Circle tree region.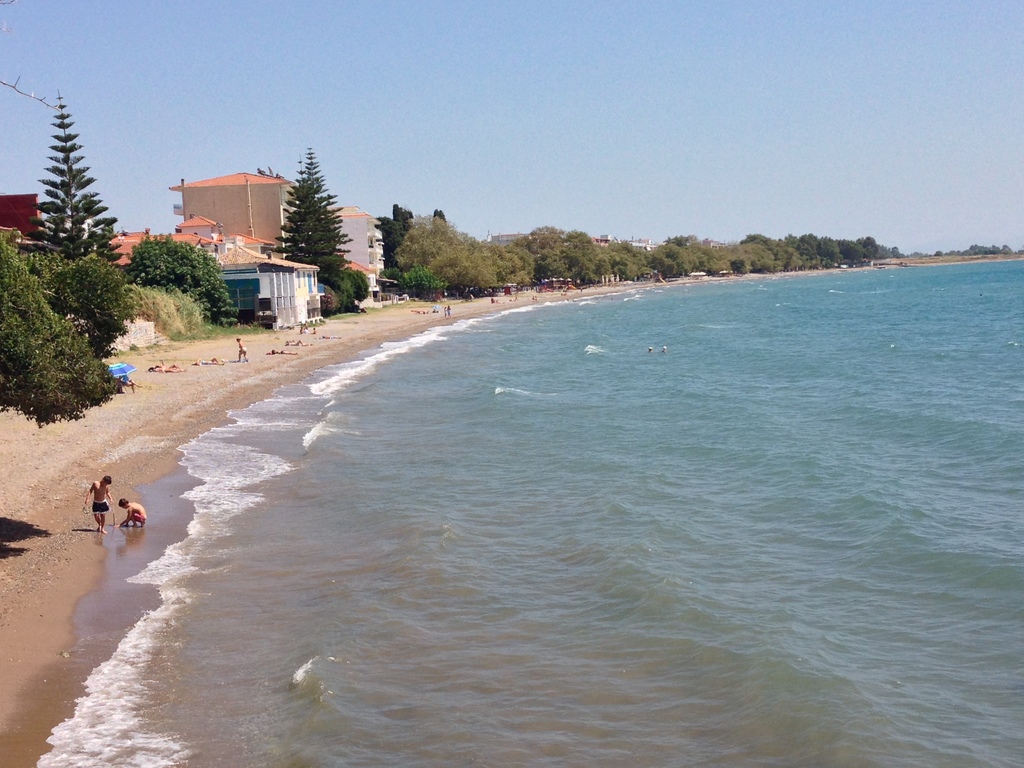
Region: (left=49, top=257, right=128, bottom=357).
